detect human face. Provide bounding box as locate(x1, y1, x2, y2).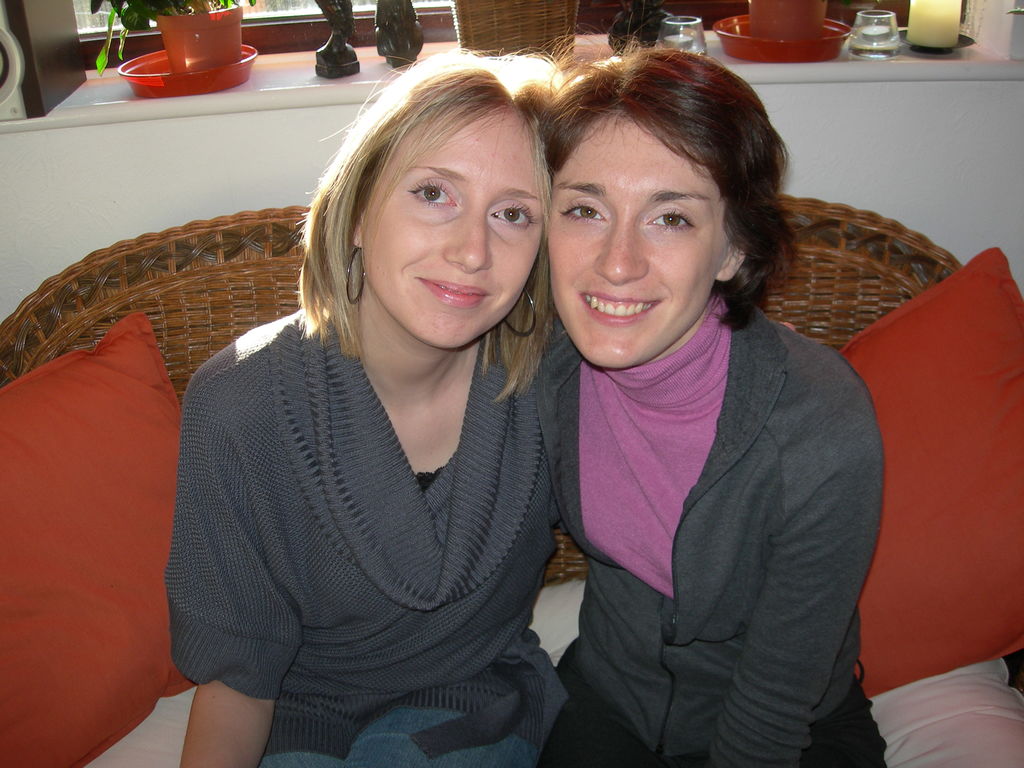
locate(362, 109, 543, 346).
